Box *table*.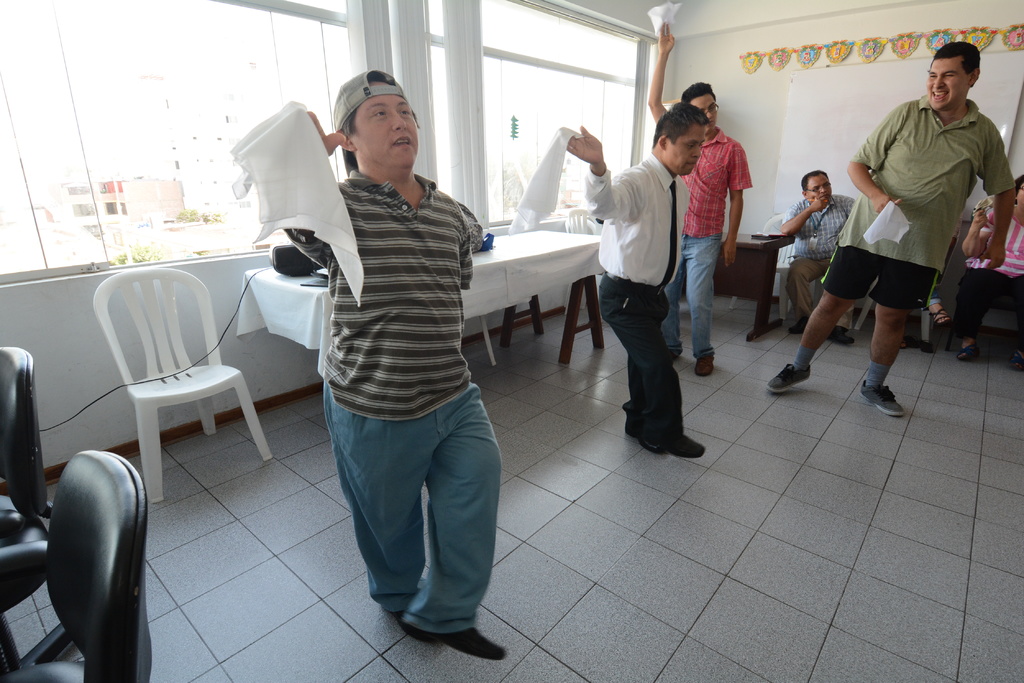
bbox=[232, 225, 612, 368].
